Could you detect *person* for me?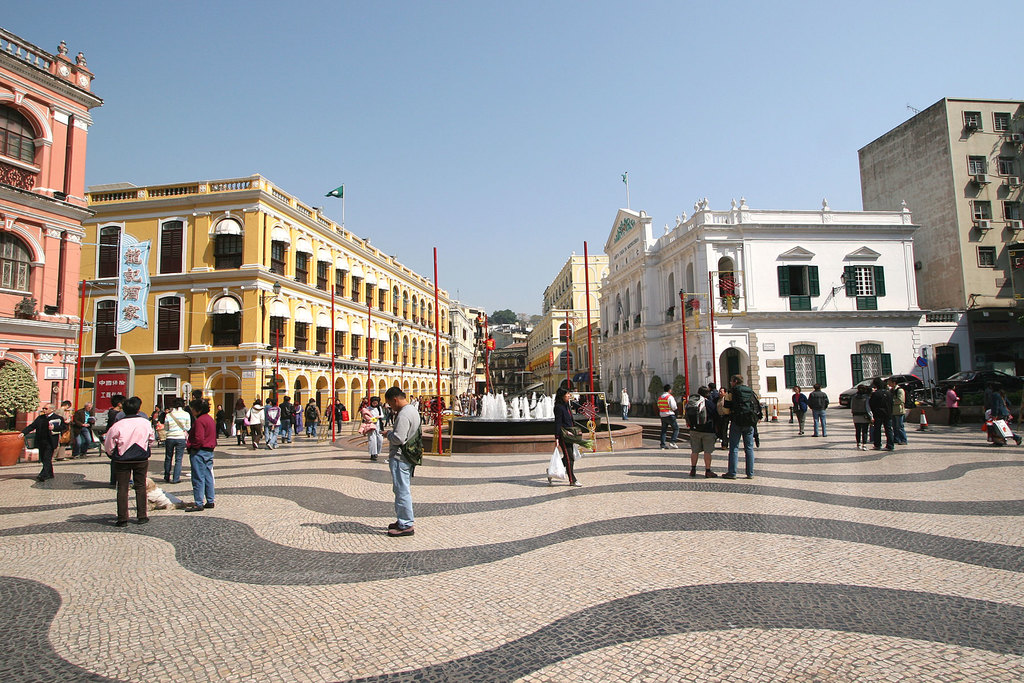
Detection result: pyautogui.locateOnScreen(182, 400, 217, 513).
